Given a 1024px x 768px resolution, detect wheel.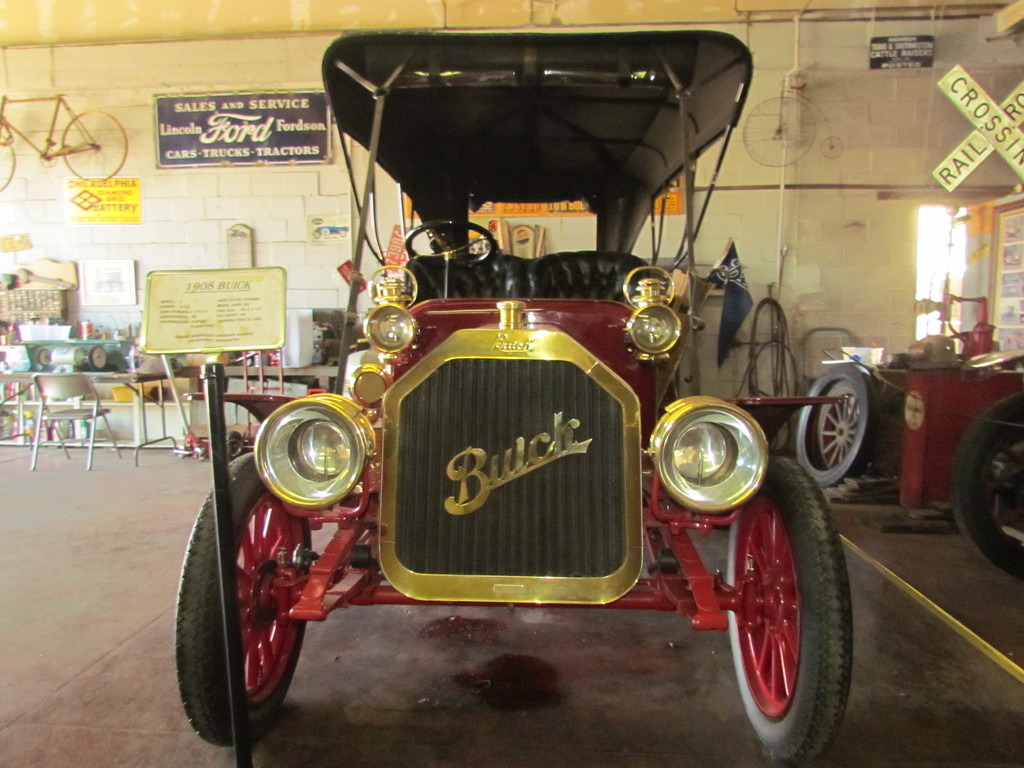
l=36, t=349, r=49, b=366.
